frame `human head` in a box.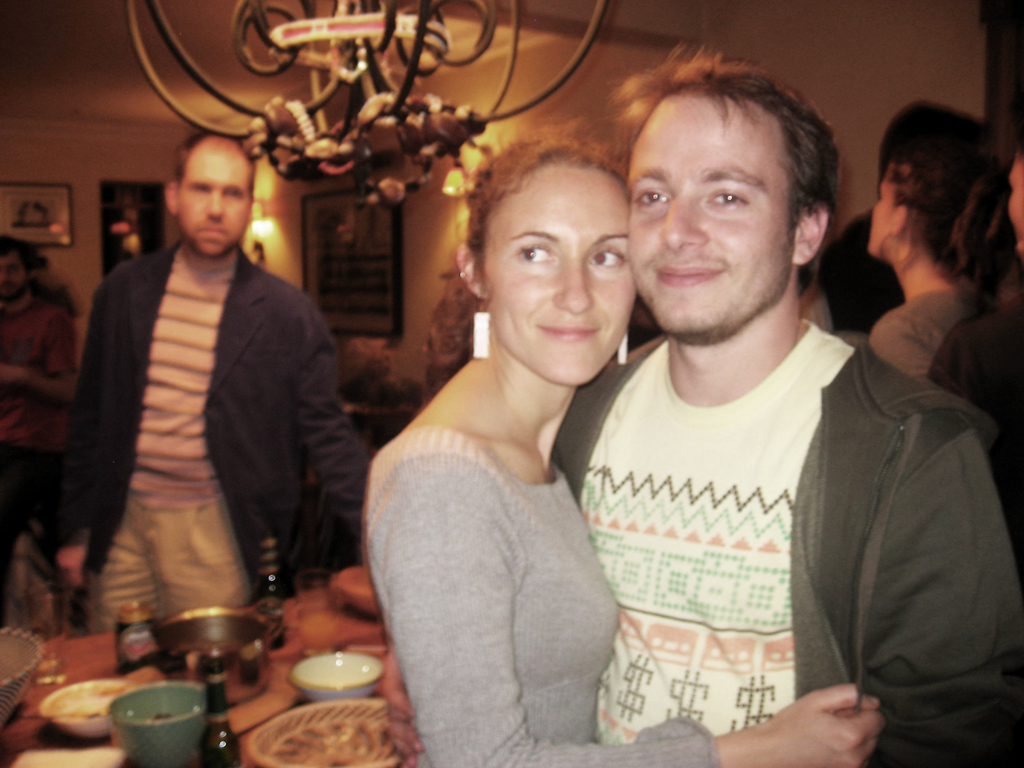
bbox=(0, 234, 28, 301).
